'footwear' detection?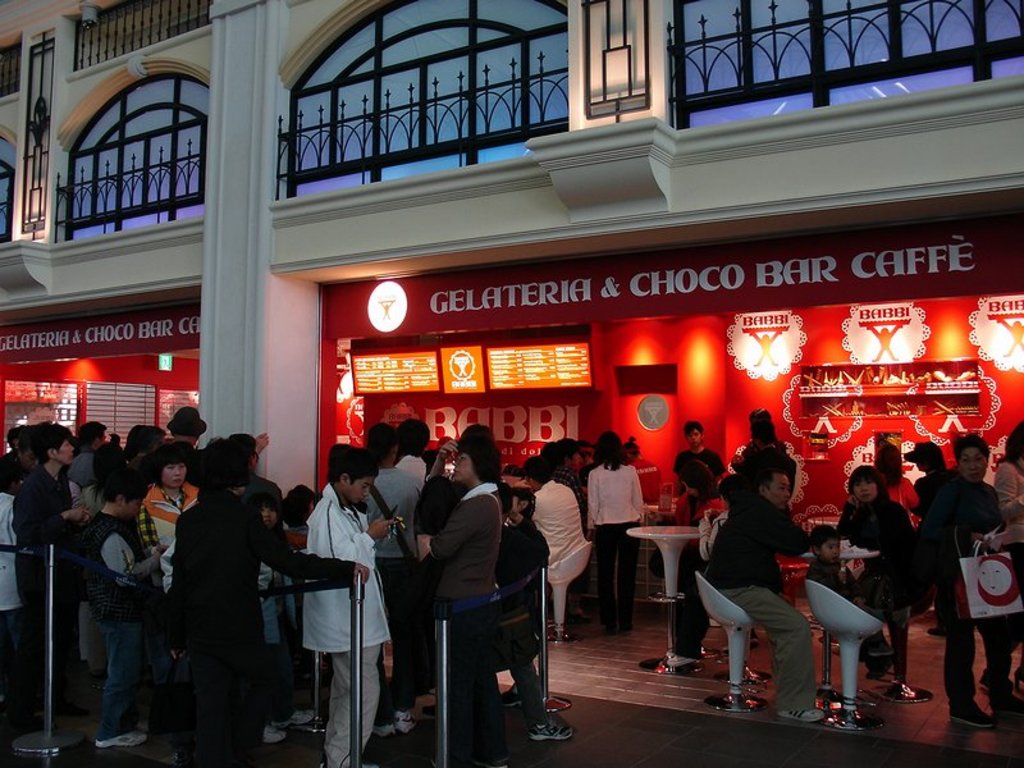
<box>270,707,317,733</box>
